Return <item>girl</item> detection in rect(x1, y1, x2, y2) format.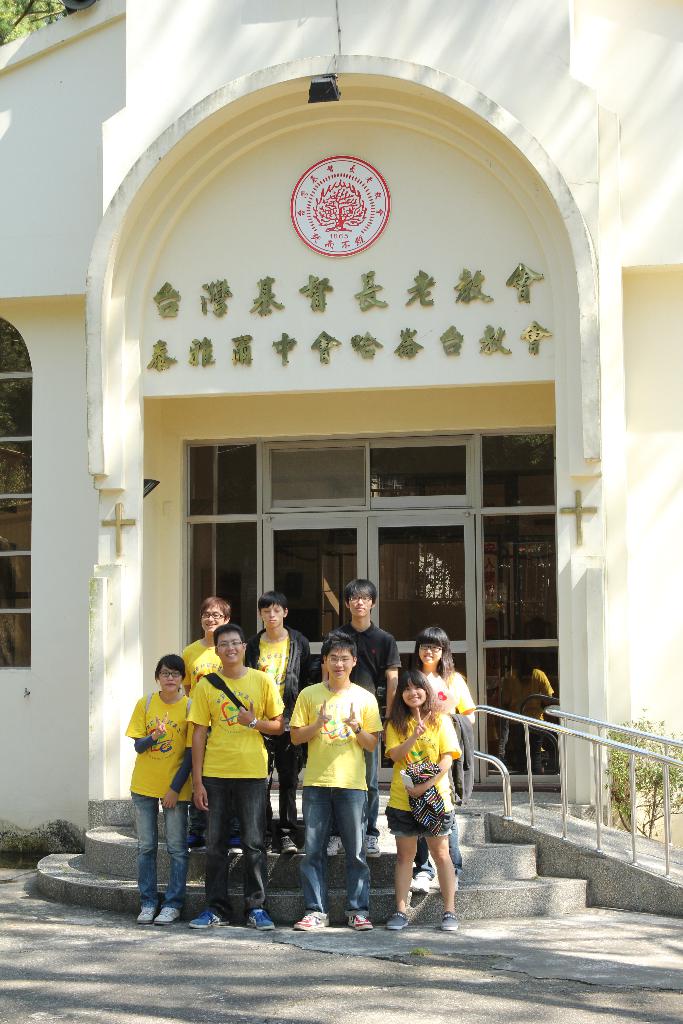
rect(126, 650, 196, 927).
